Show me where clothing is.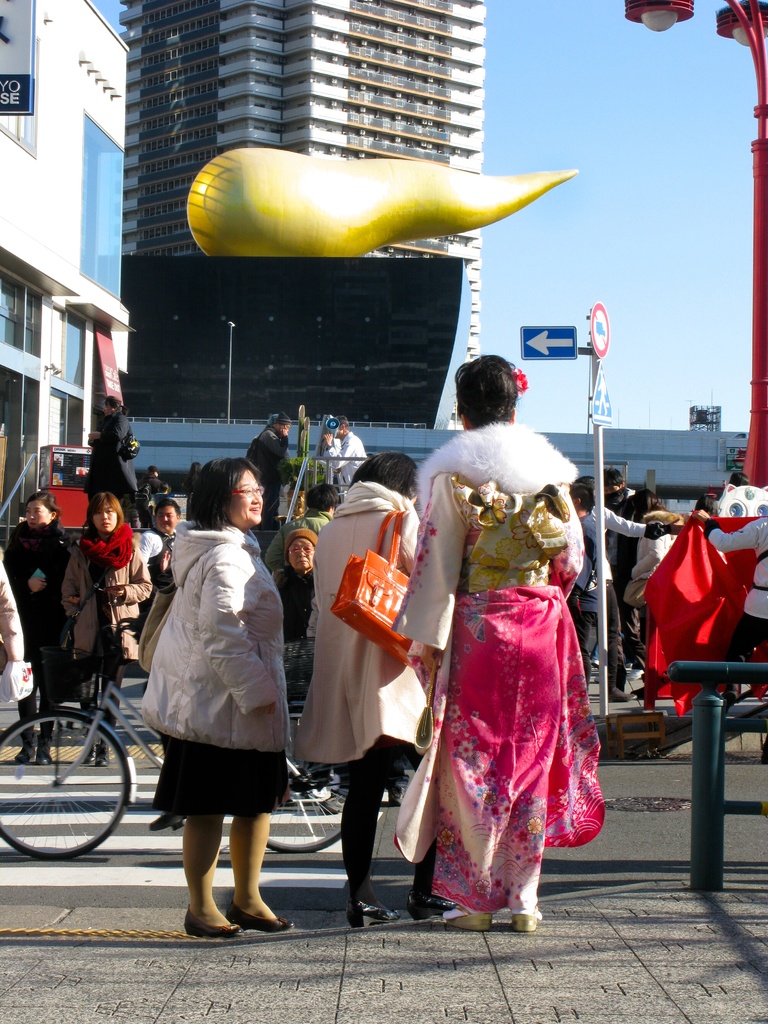
clothing is at box(331, 429, 365, 479).
